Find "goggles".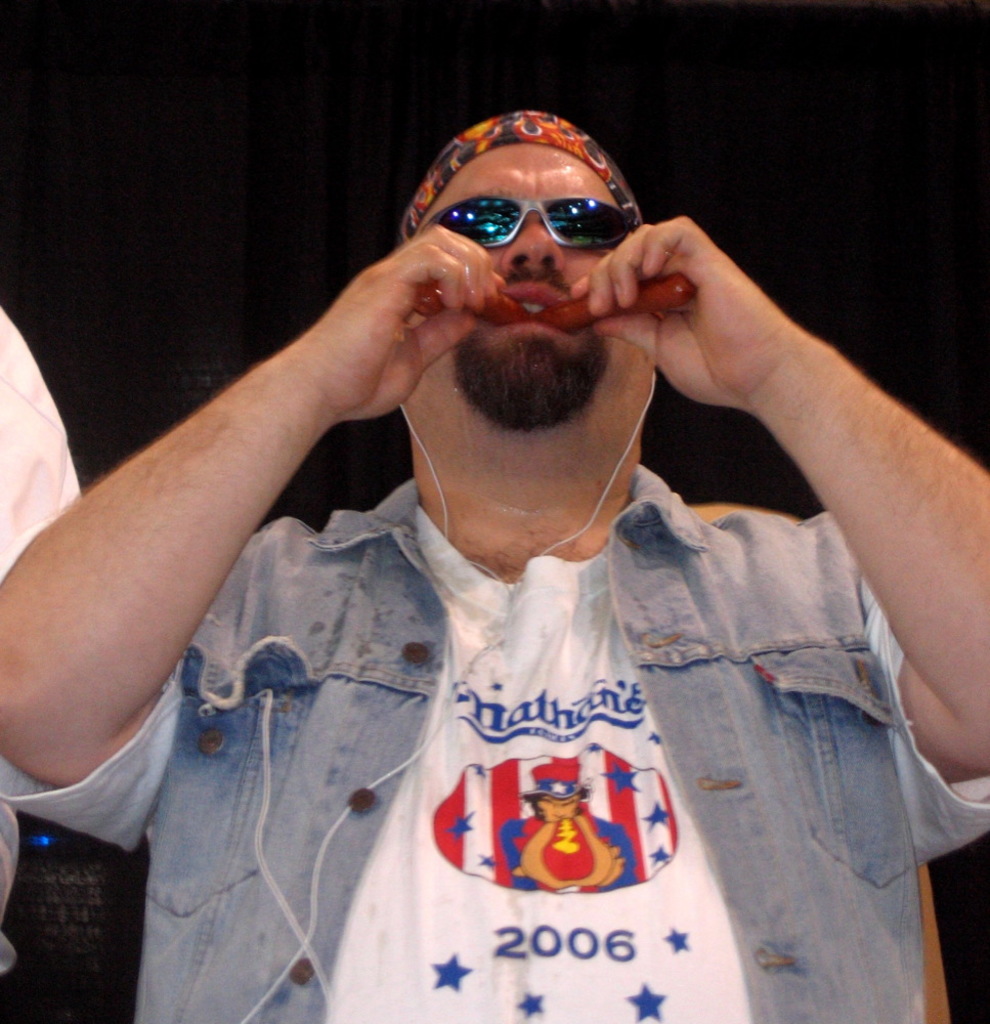
440,196,658,252.
